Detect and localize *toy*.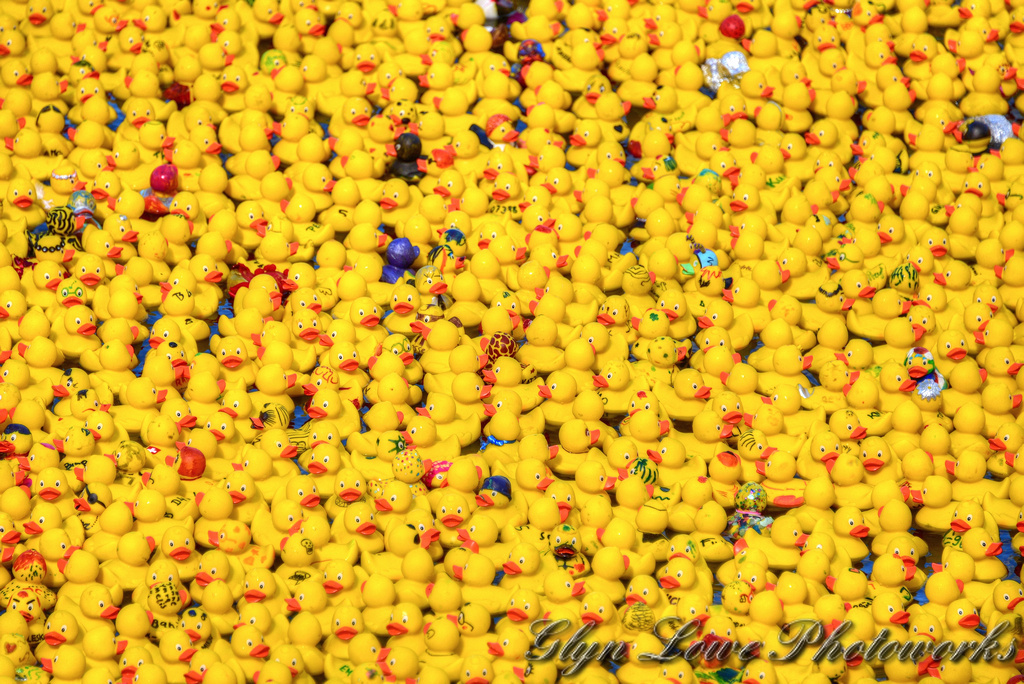
Localized at (35,608,74,646).
